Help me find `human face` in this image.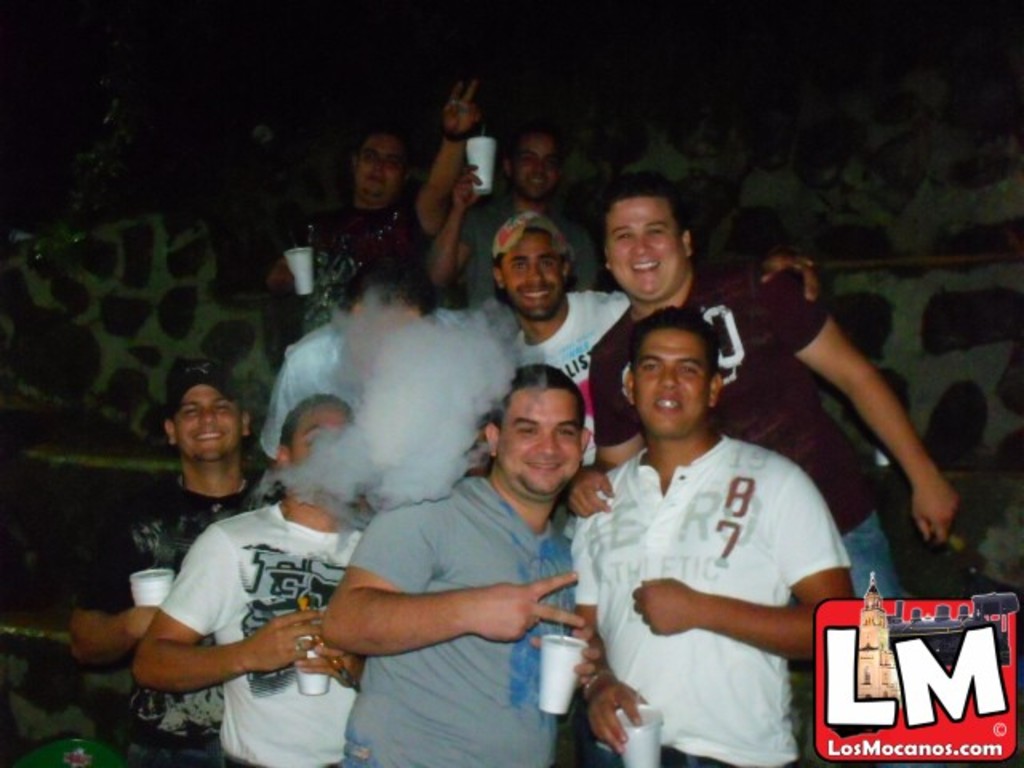
Found it: (493, 387, 579, 493).
